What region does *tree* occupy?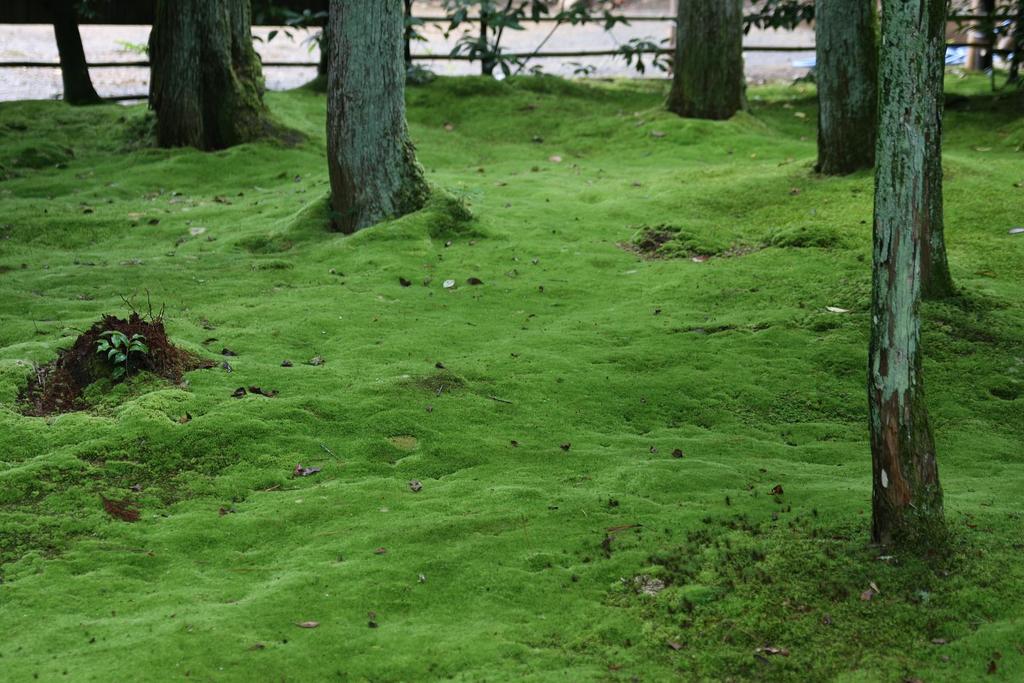
[816, 0, 875, 178].
